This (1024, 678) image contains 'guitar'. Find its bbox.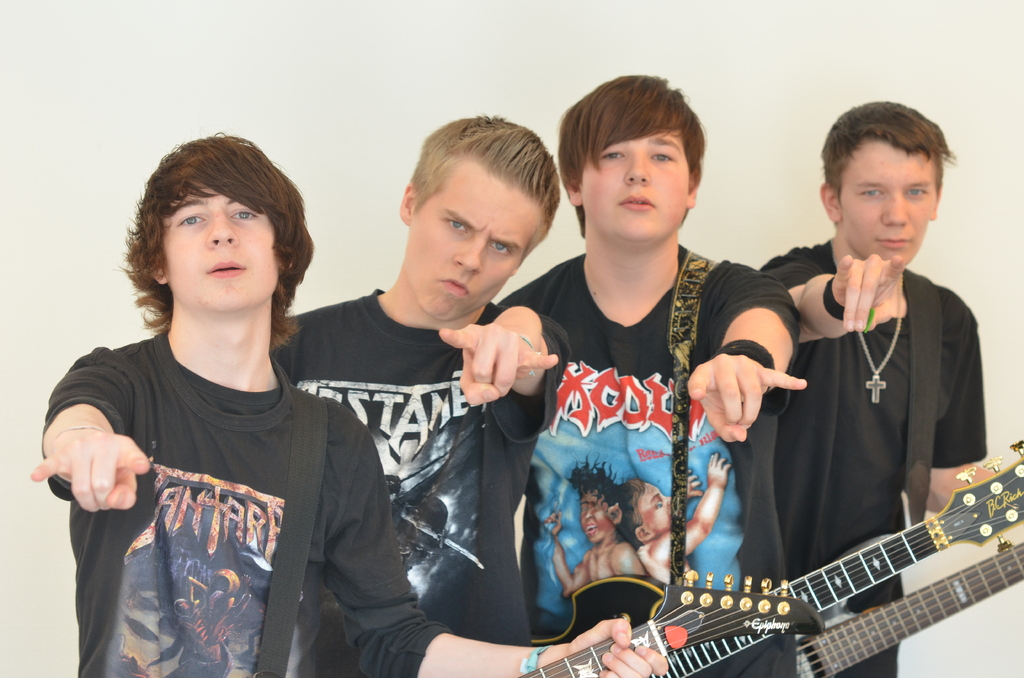
{"left": 789, "top": 538, "right": 1023, "bottom": 676}.
